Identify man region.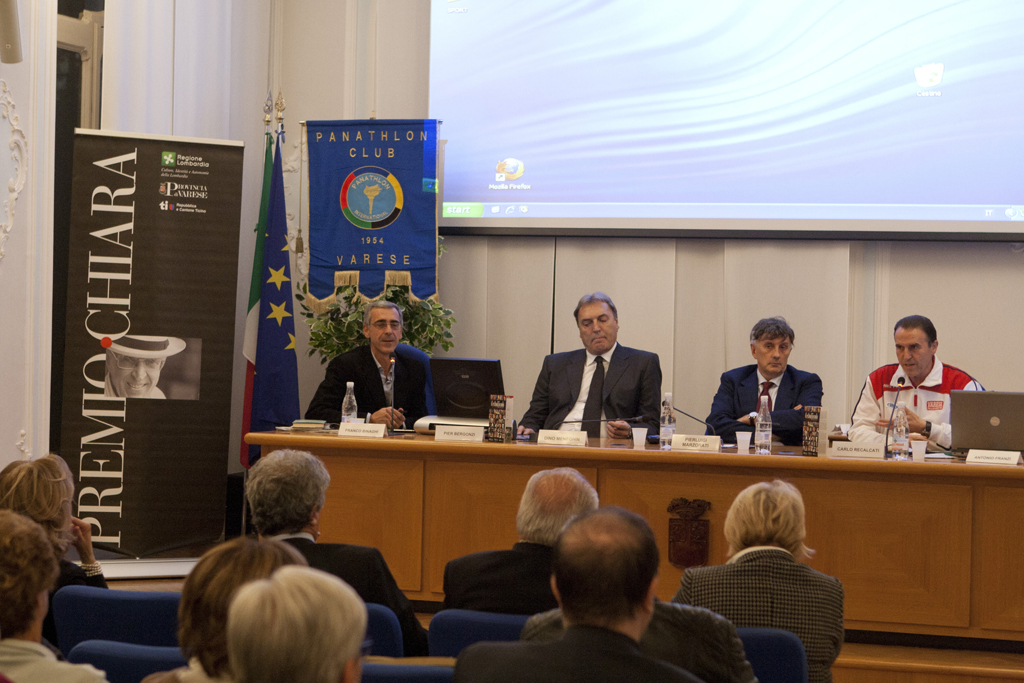
Region: [x1=212, y1=550, x2=373, y2=666].
